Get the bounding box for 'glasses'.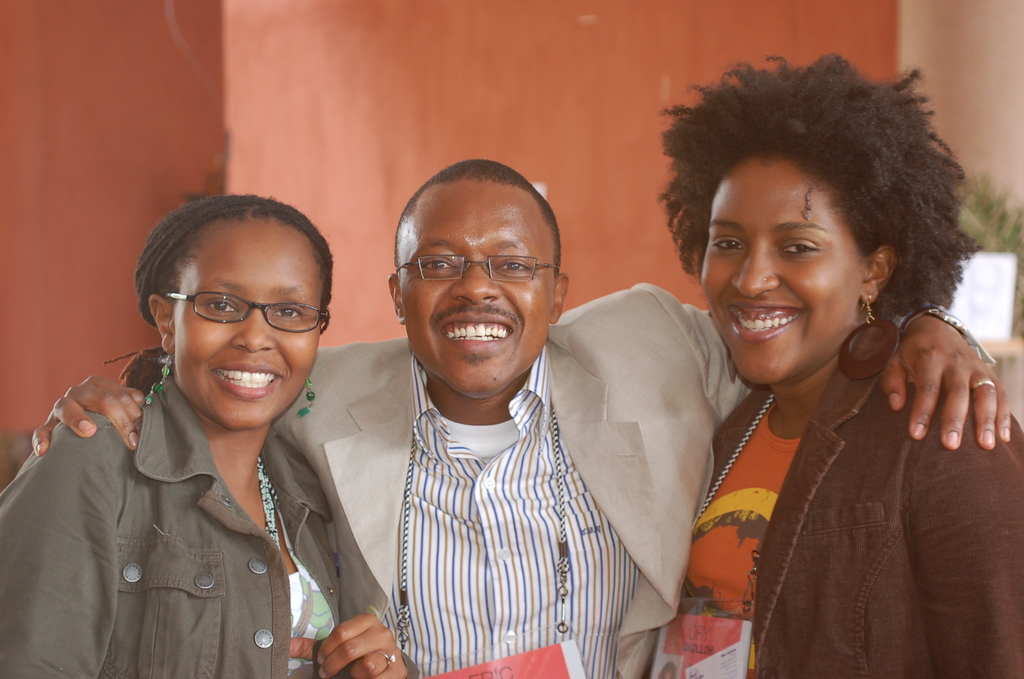
388/251/562/282.
